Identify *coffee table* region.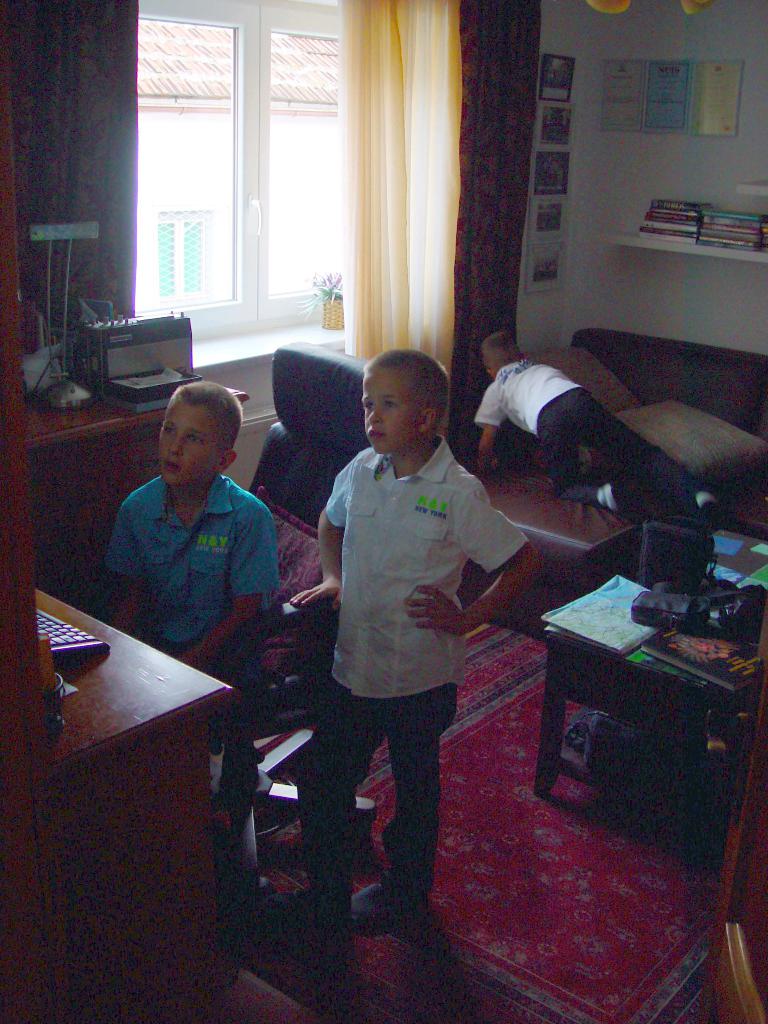
Region: [40, 581, 236, 1023].
